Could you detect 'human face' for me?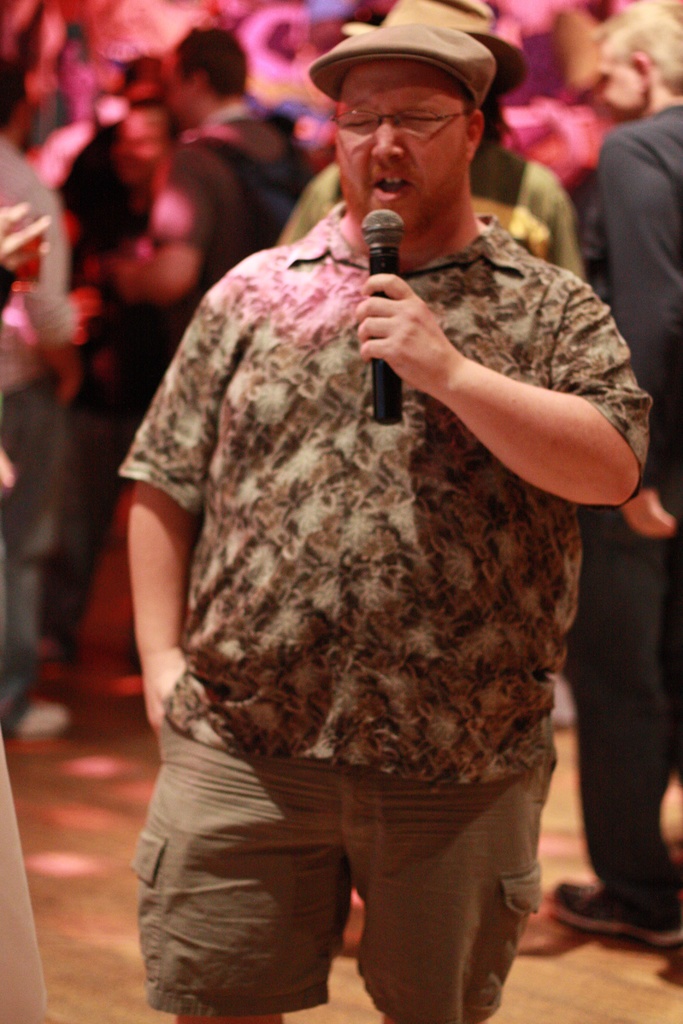
Detection result: region(337, 43, 461, 218).
